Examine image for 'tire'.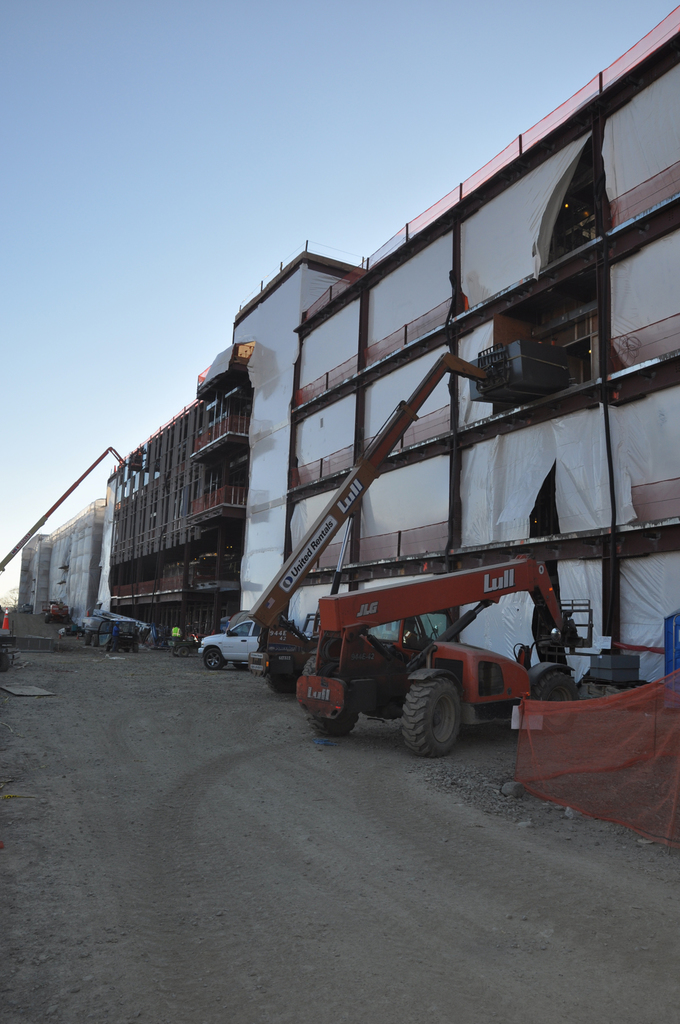
Examination result: Rect(79, 631, 90, 646).
